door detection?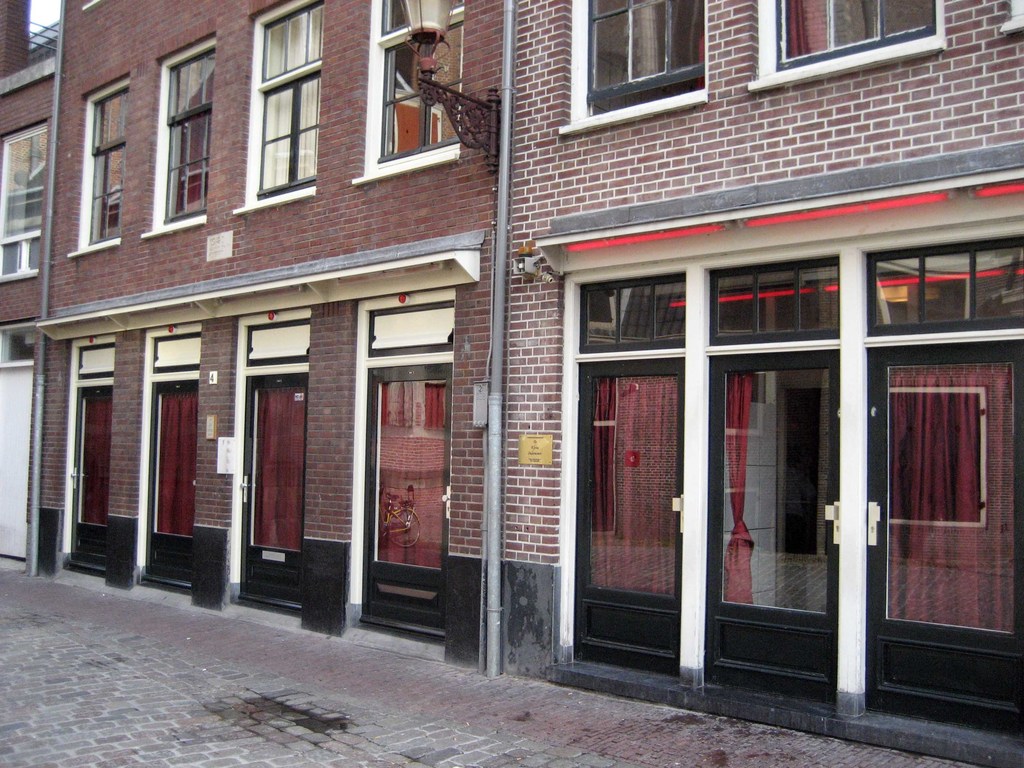
detection(704, 347, 838, 705)
